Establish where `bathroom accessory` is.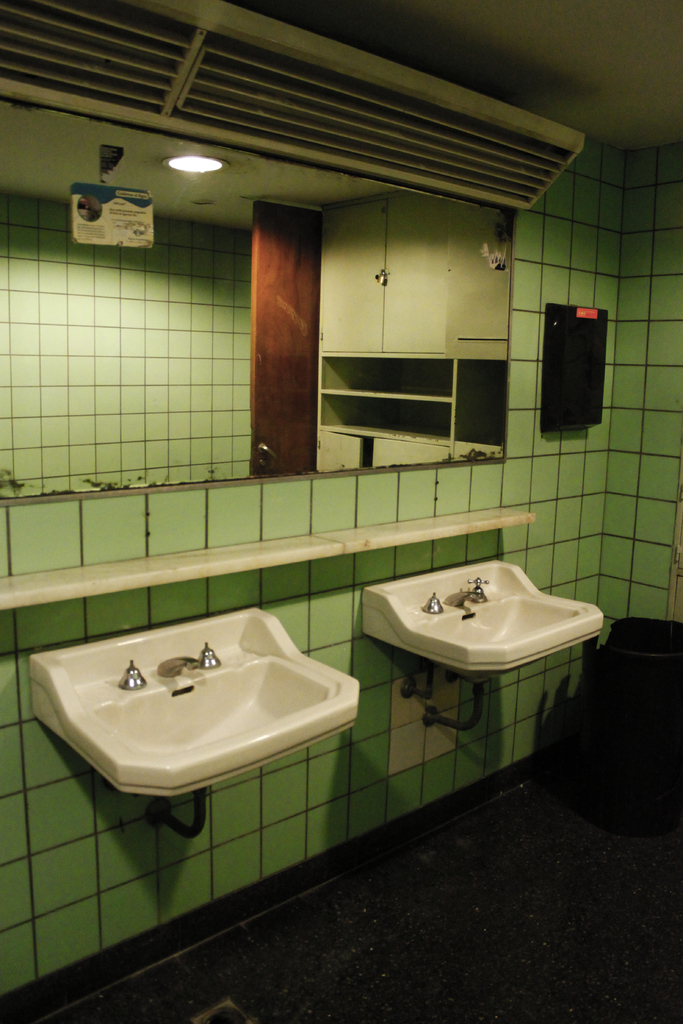
Established at bbox=(466, 577, 497, 601).
